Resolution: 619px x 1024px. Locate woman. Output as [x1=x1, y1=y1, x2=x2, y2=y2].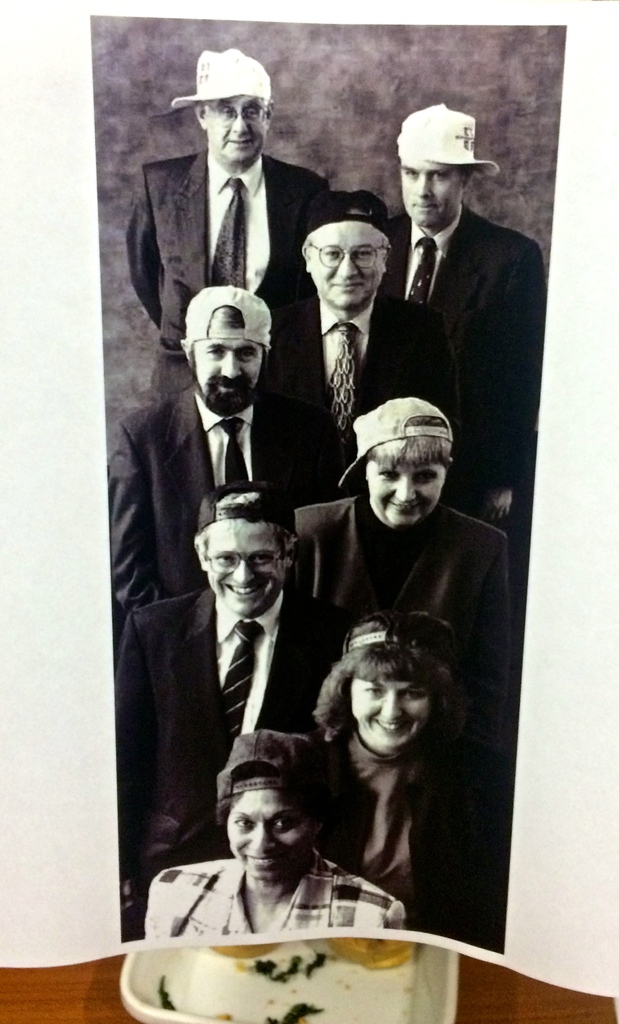
[x1=298, y1=596, x2=524, y2=944].
